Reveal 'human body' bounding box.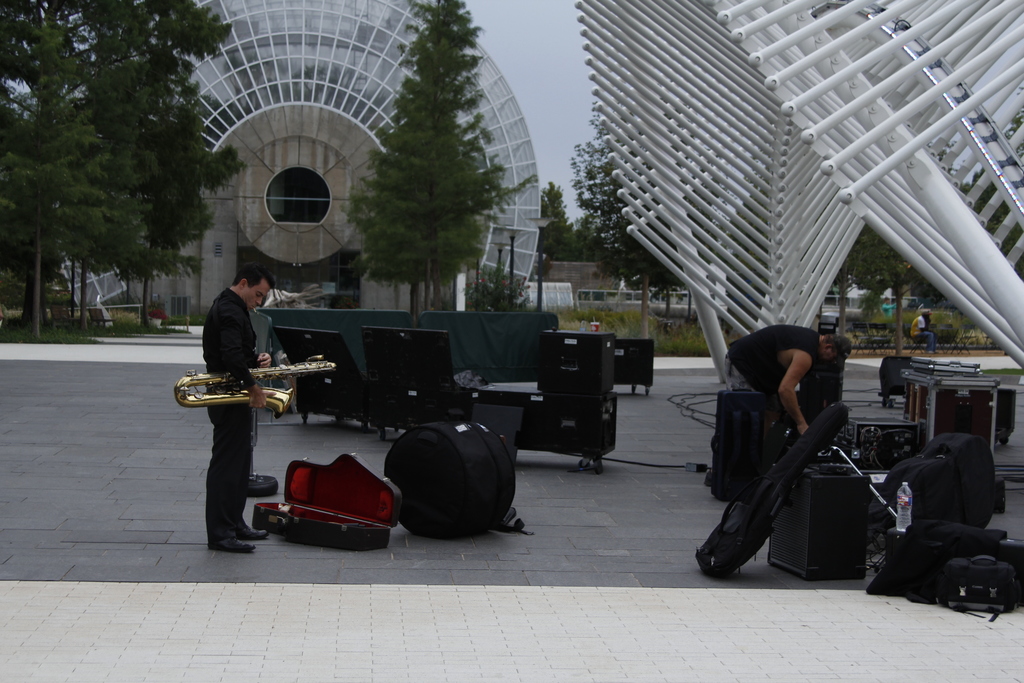
Revealed: (721,327,827,444).
